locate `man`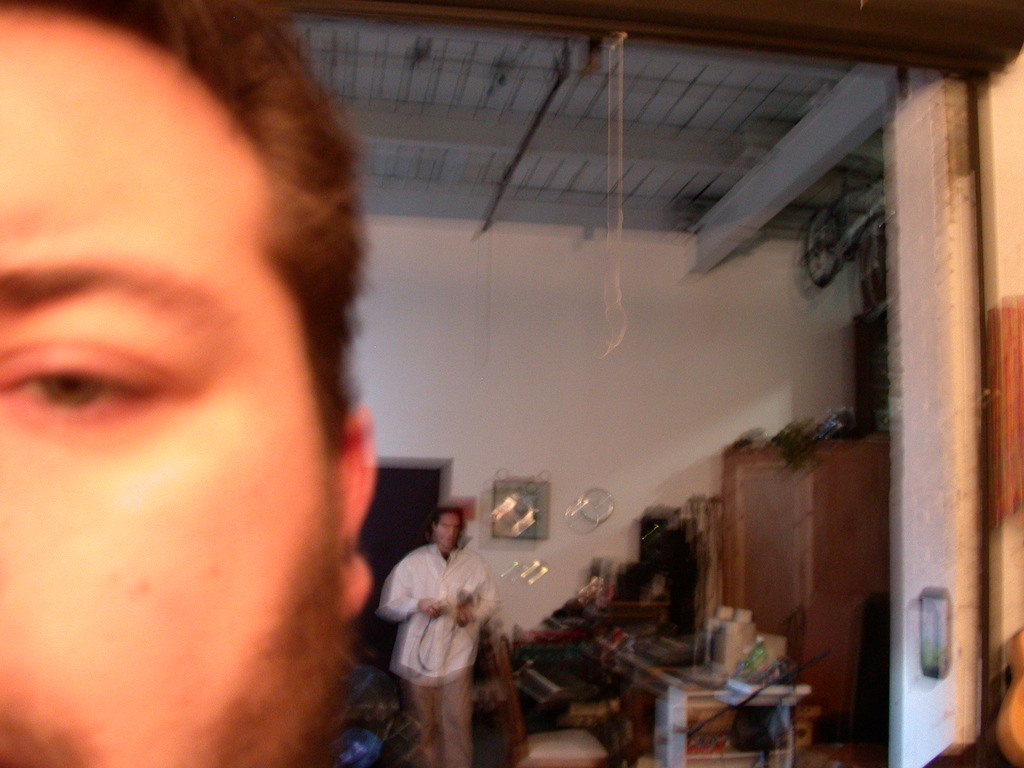
crop(379, 506, 499, 767)
